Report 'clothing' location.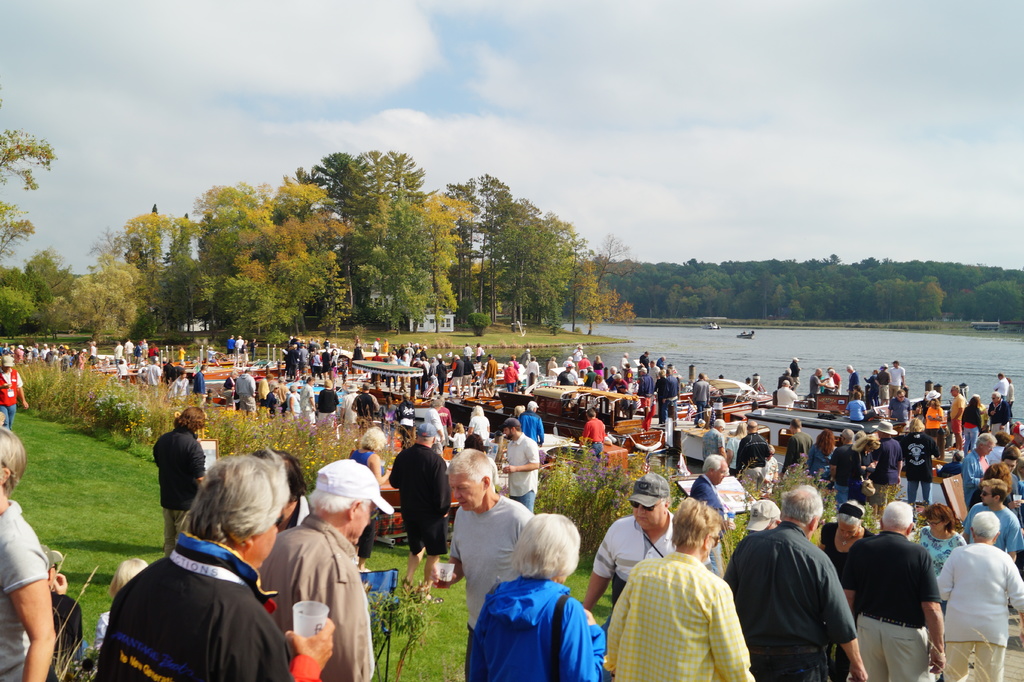
Report: (462, 355, 478, 391).
